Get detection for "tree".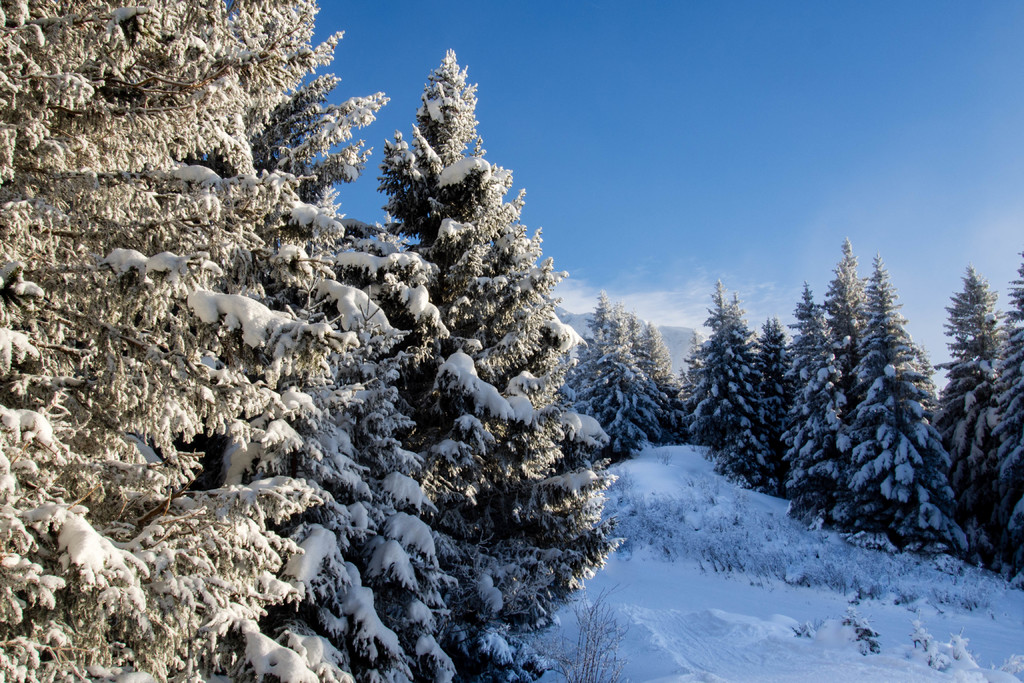
Detection: l=988, t=242, r=1023, b=586.
